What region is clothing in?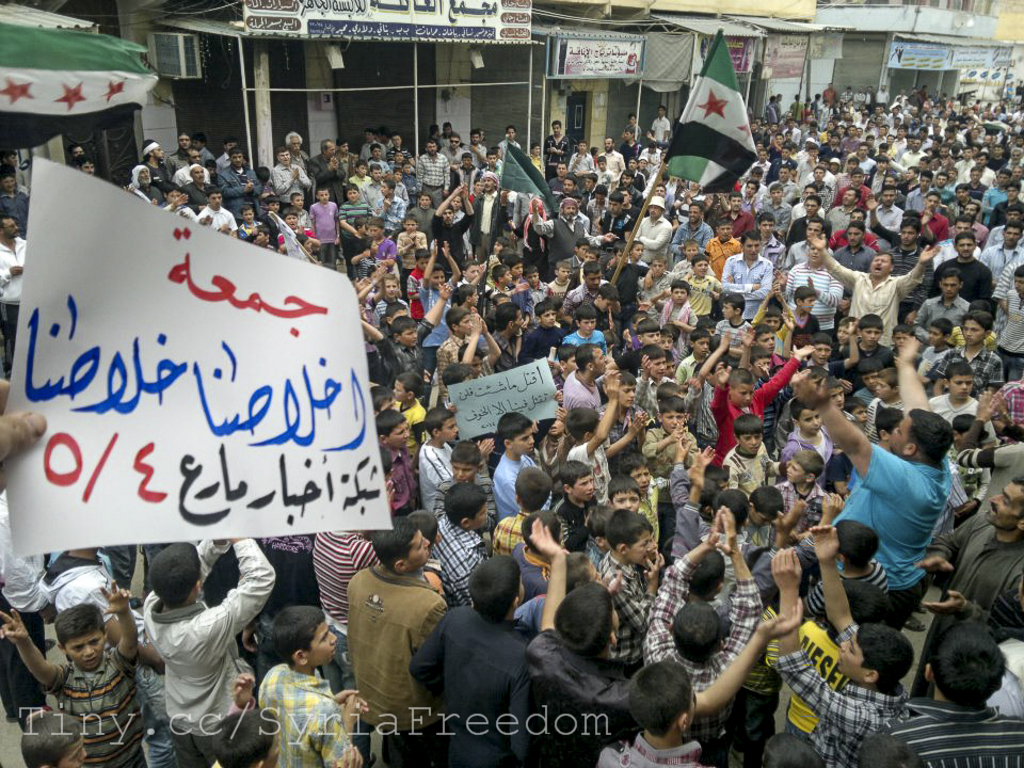
633 276 678 303.
